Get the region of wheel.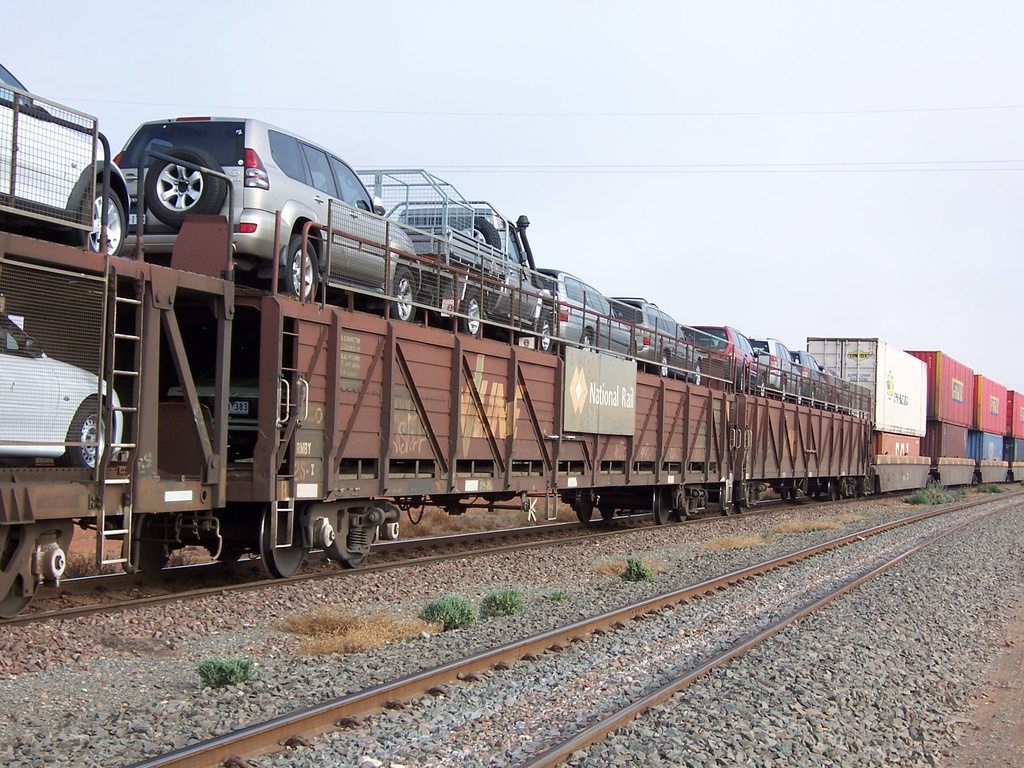
781, 490, 787, 500.
